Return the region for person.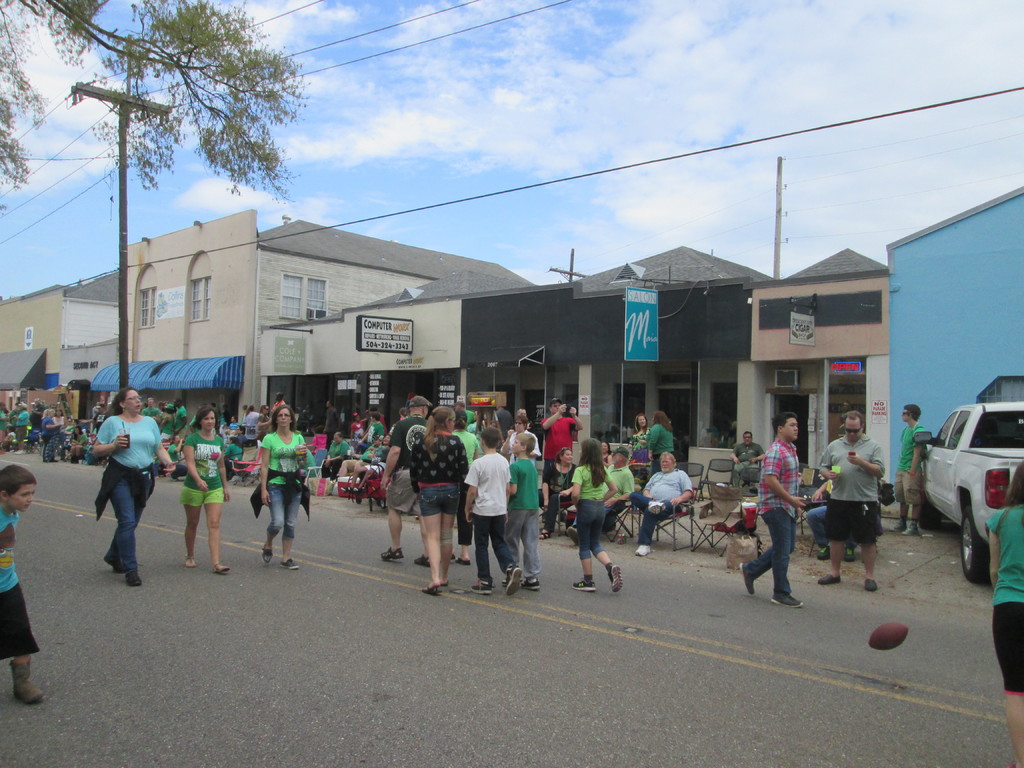
(739, 412, 806, 606).
